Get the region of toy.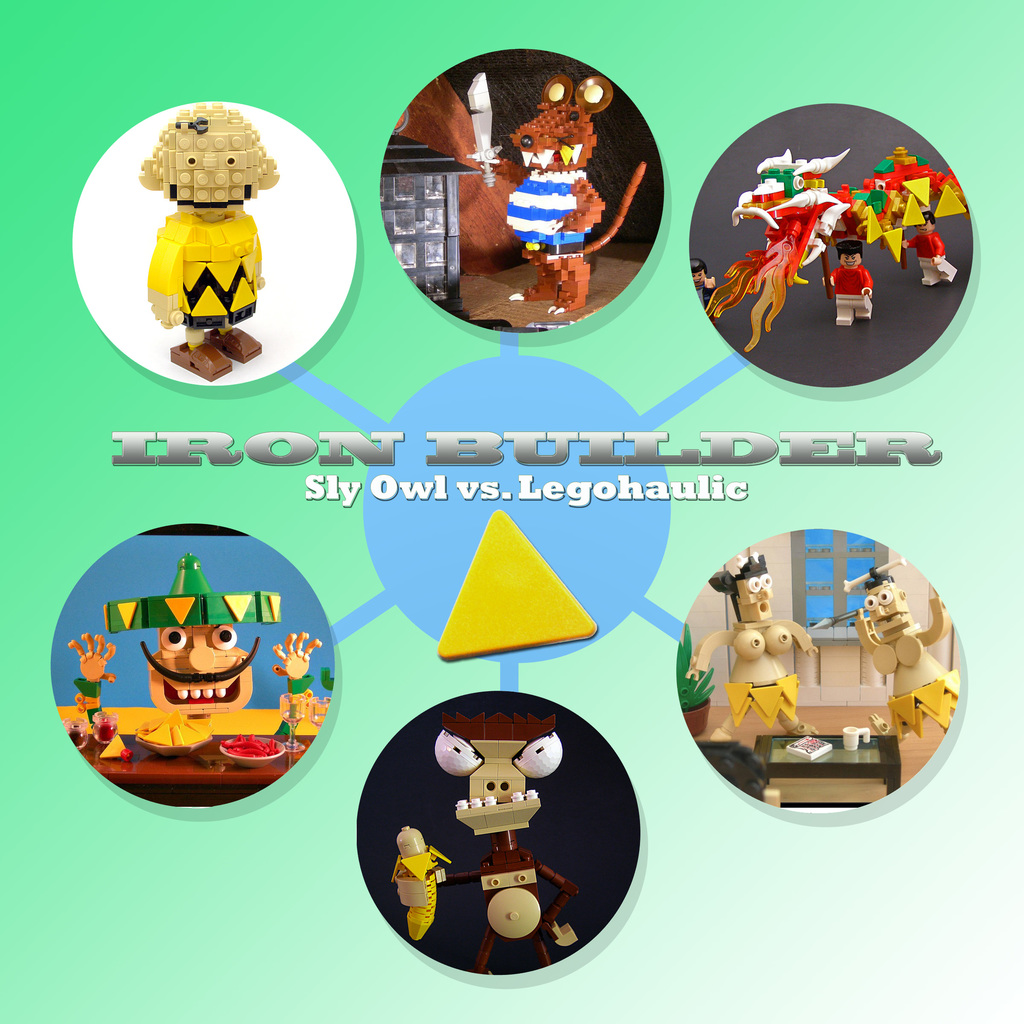
bbox(811, 554, 960, 741).
